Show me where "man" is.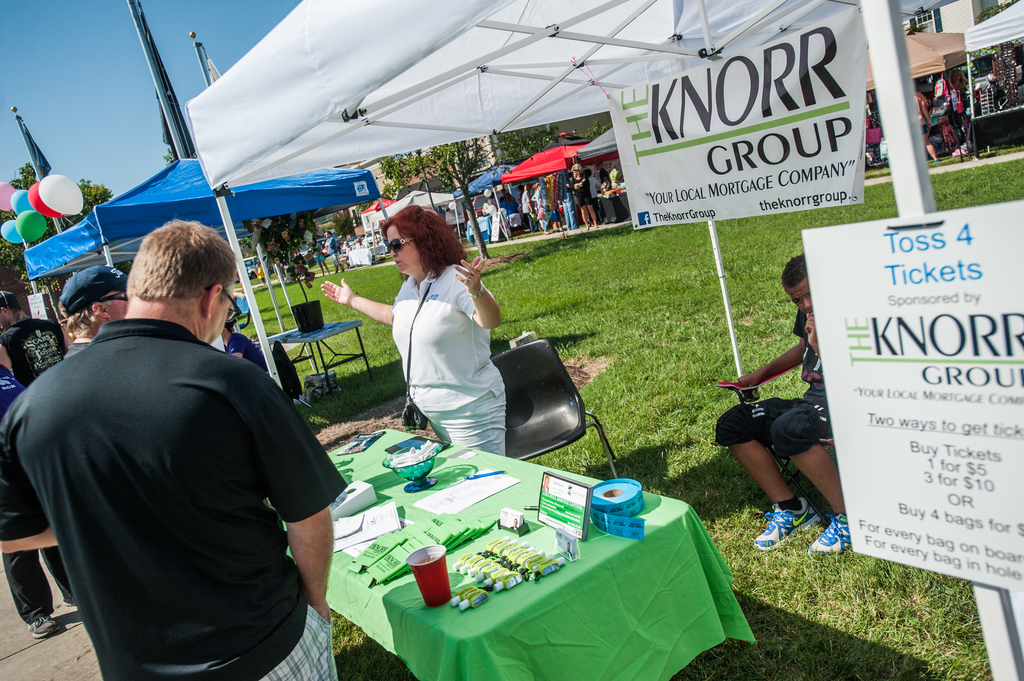
"man" is at [left=0, top=348, right=79, bottom=639].
